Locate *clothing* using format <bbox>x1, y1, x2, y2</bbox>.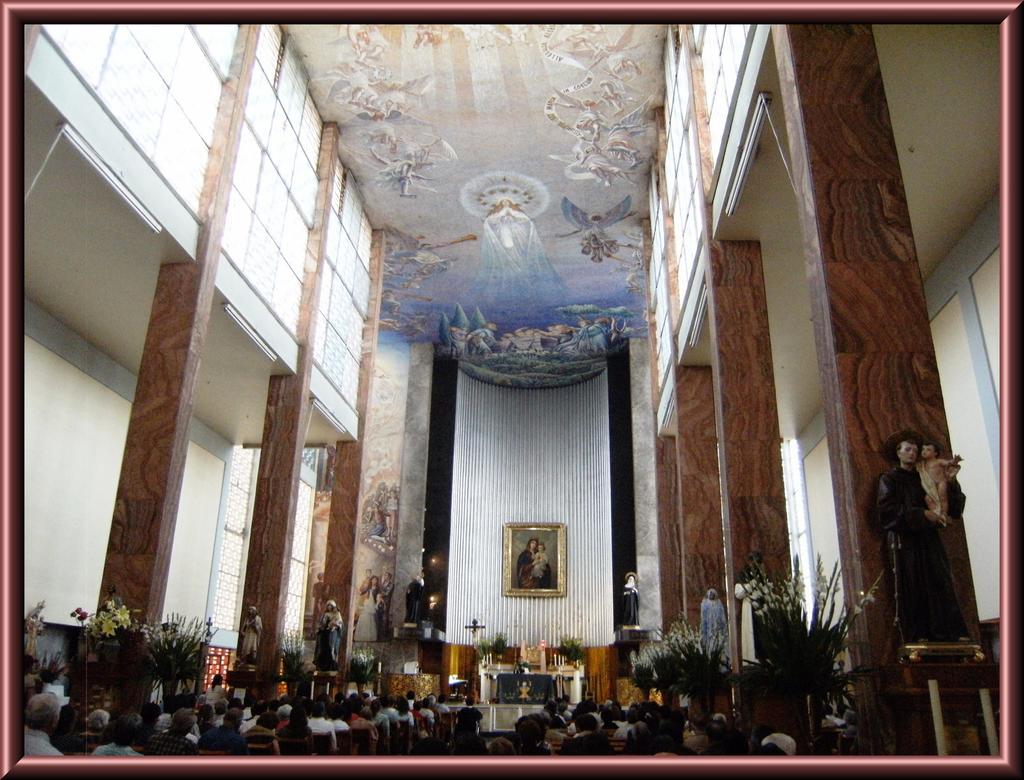
<bbox>529, 548, 554, 580</bbox>.
